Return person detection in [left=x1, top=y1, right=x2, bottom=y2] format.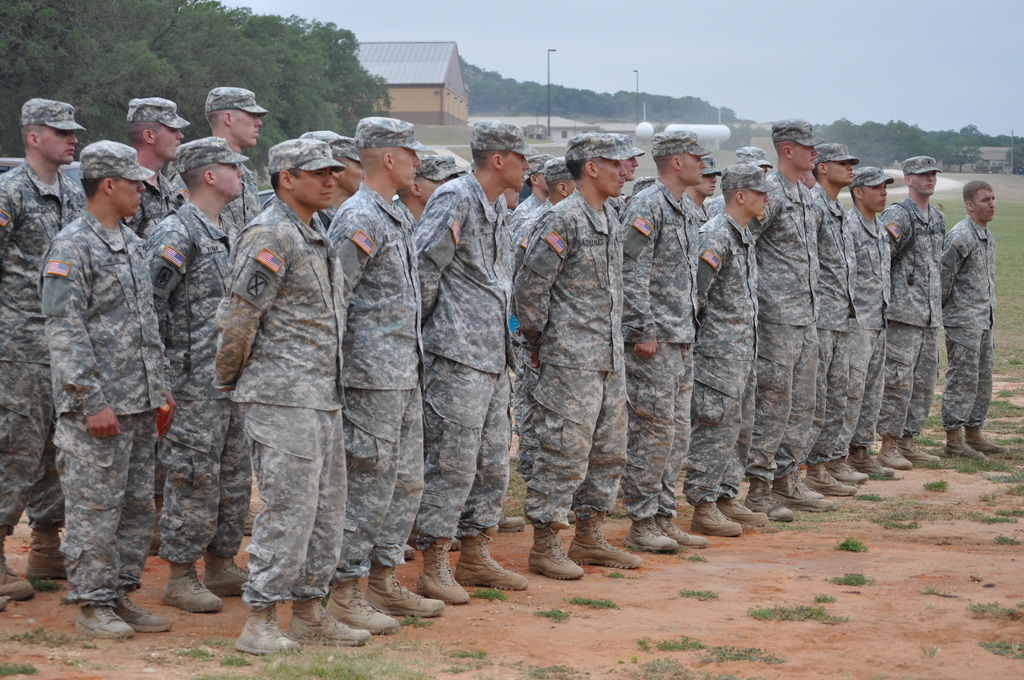
[left=934, top=177, right=1012, bottom=462].
